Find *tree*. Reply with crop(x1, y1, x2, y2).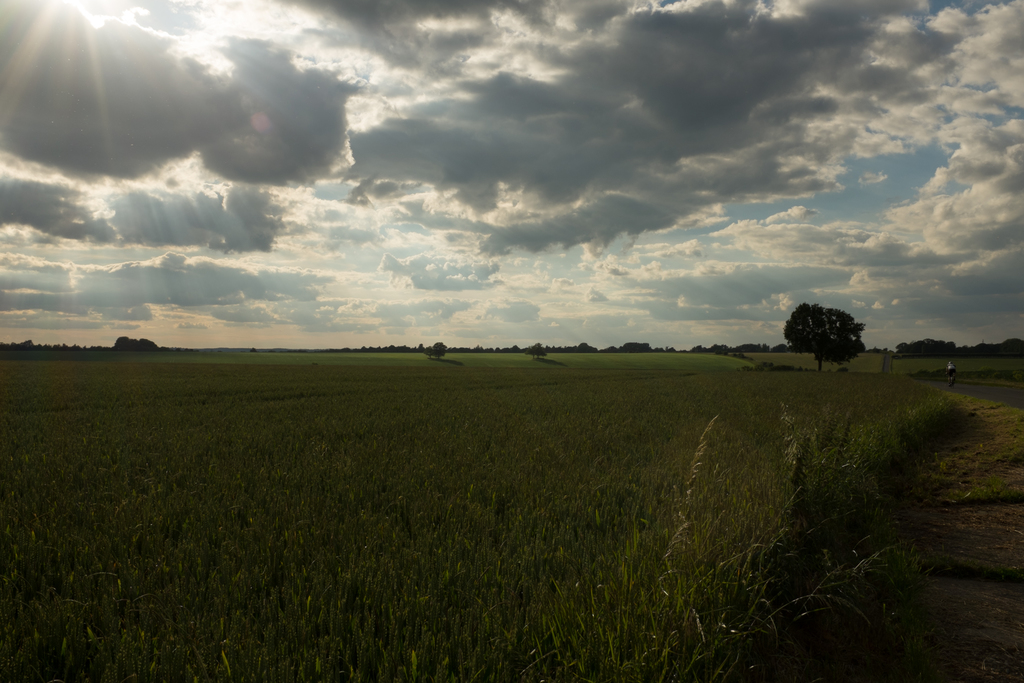
crop(897, 336, 952, 357).
